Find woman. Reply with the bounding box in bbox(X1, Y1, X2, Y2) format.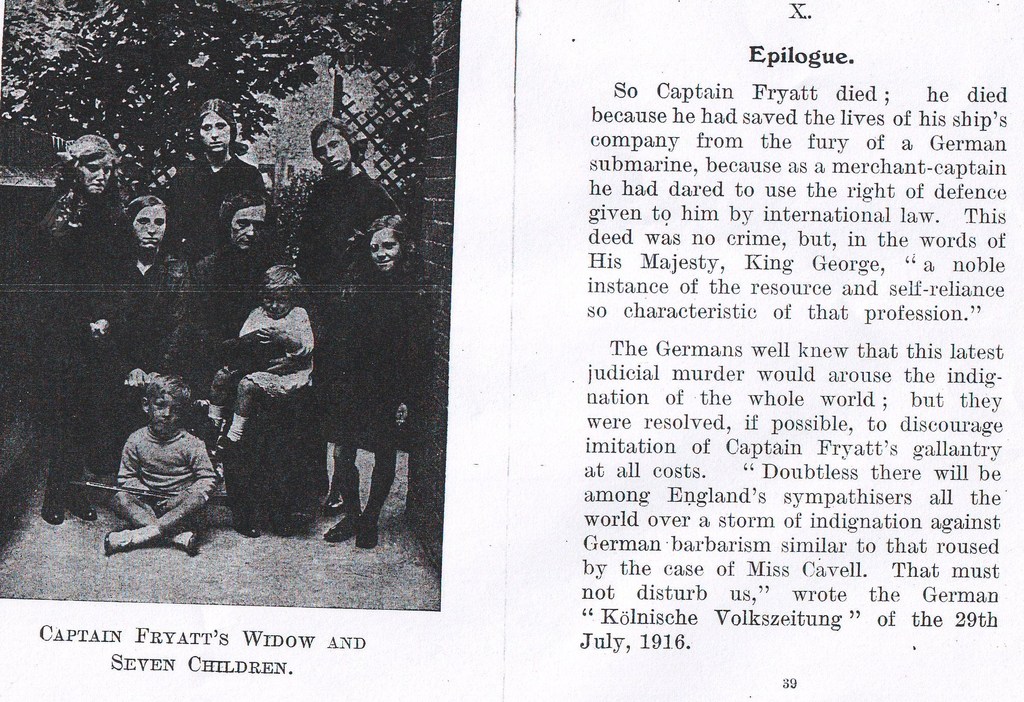
bbox(89, 193, 191, 463).
